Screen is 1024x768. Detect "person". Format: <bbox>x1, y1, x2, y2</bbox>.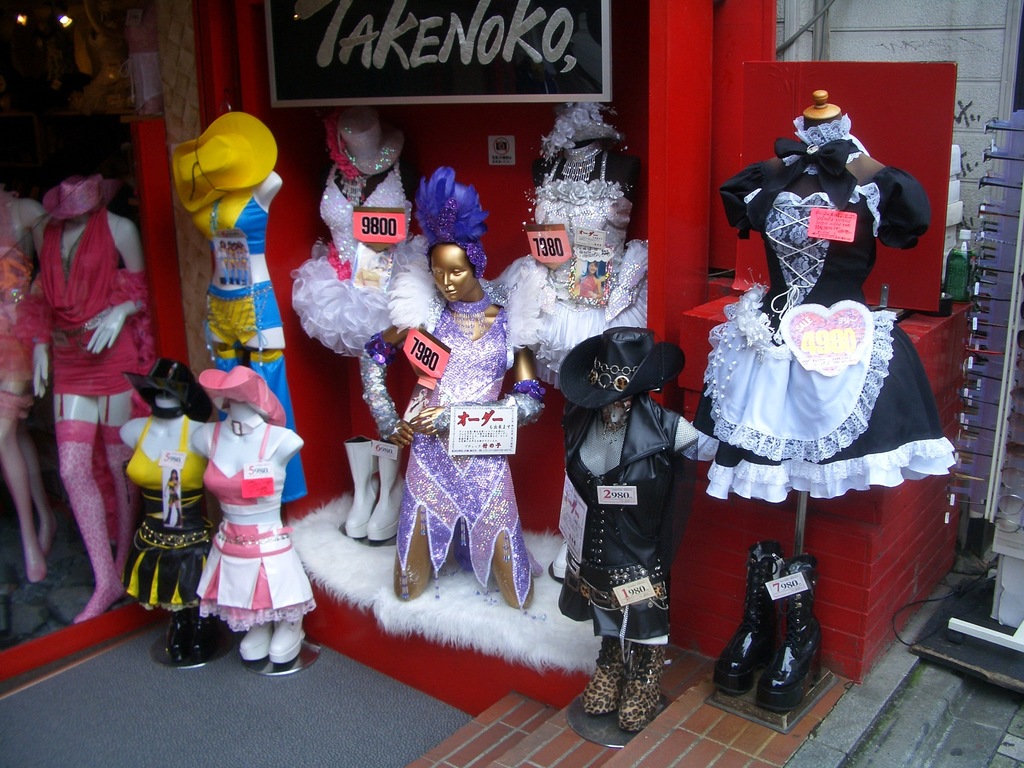
<bbox>288, 96, 411, 546</bbox>.
